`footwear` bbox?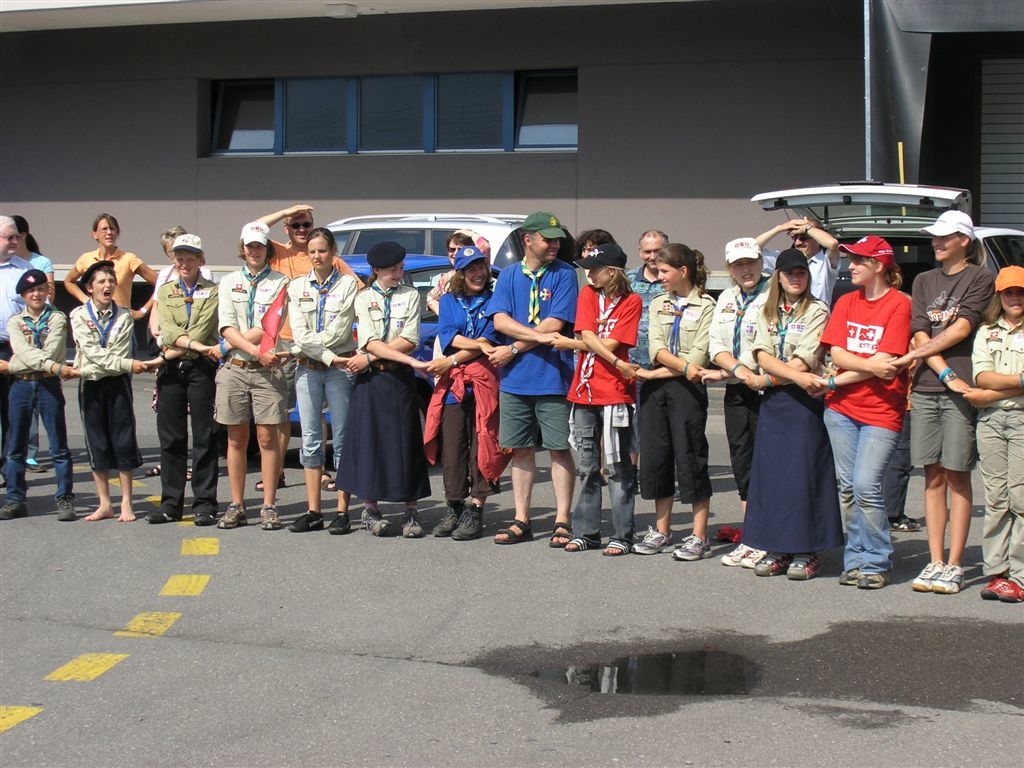
pyautogui.locateOnScreen(452, 503, 485, 542)
